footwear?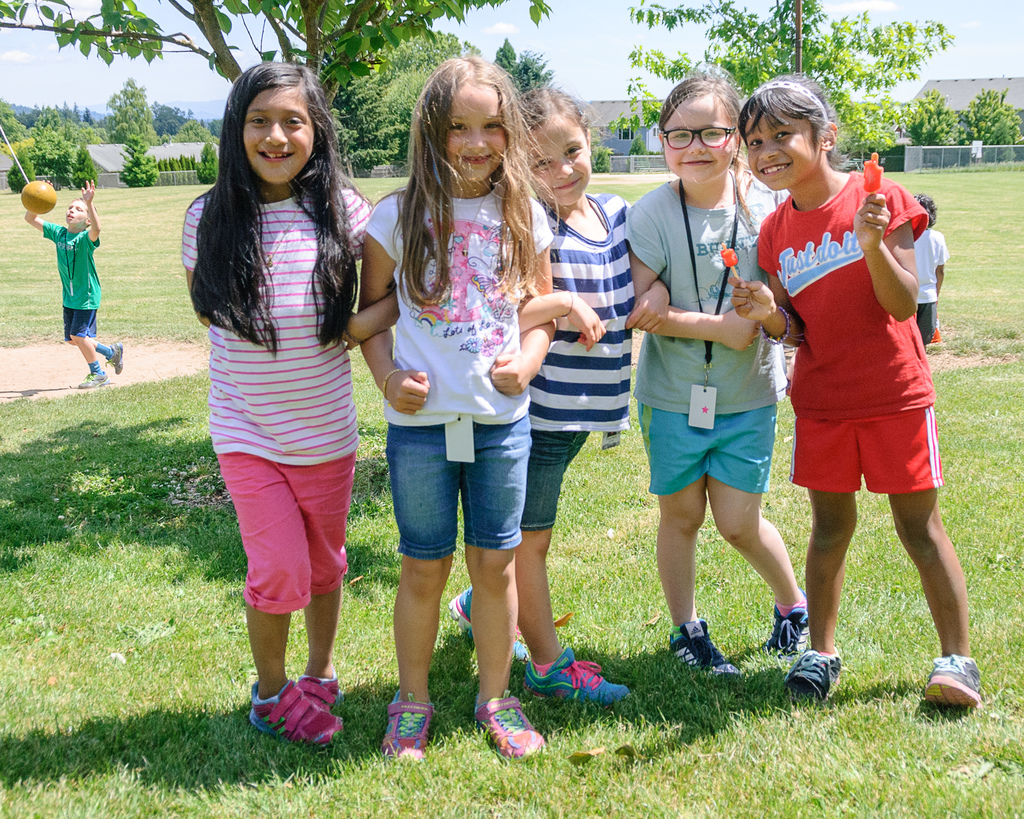
<box>666,617,740,680</box>
